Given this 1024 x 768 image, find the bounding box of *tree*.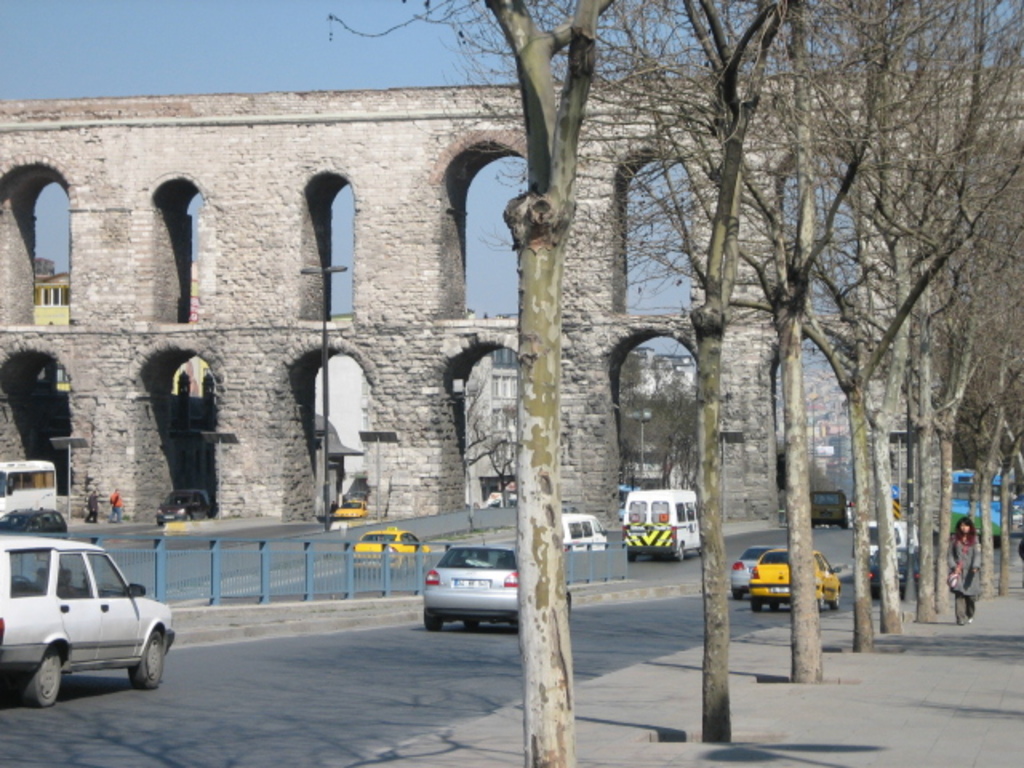
328, 0, 744, 766.
